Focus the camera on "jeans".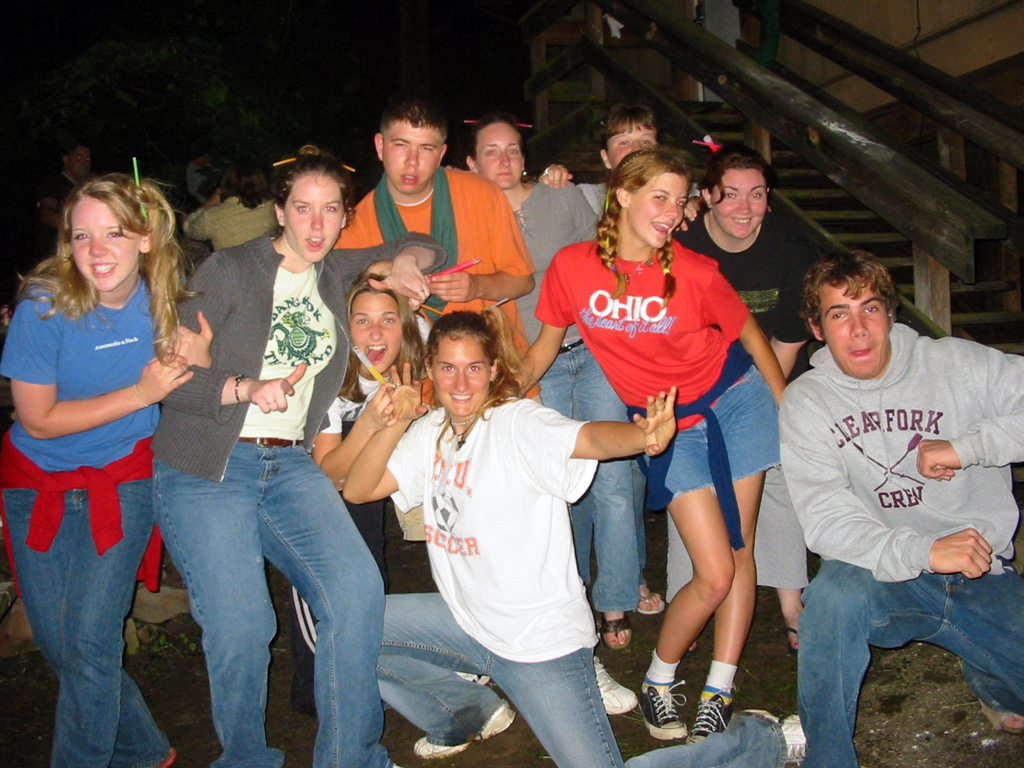
Focus region: bbox=[561, 350, 638, 610].
